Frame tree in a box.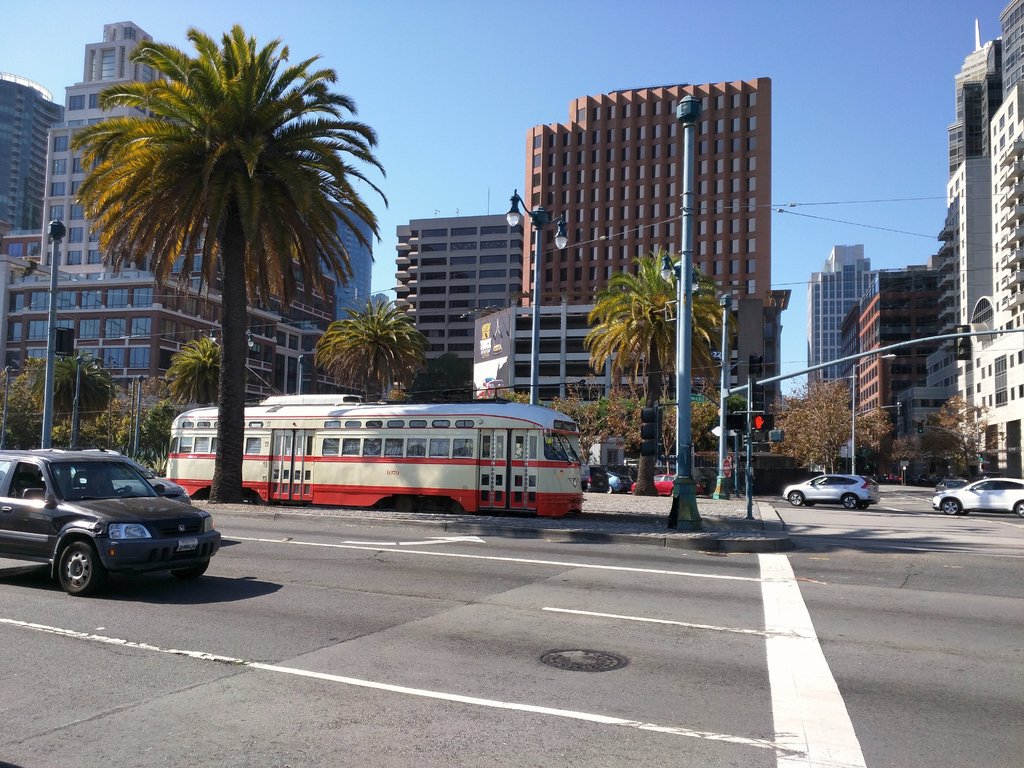
548 374 643 463.
